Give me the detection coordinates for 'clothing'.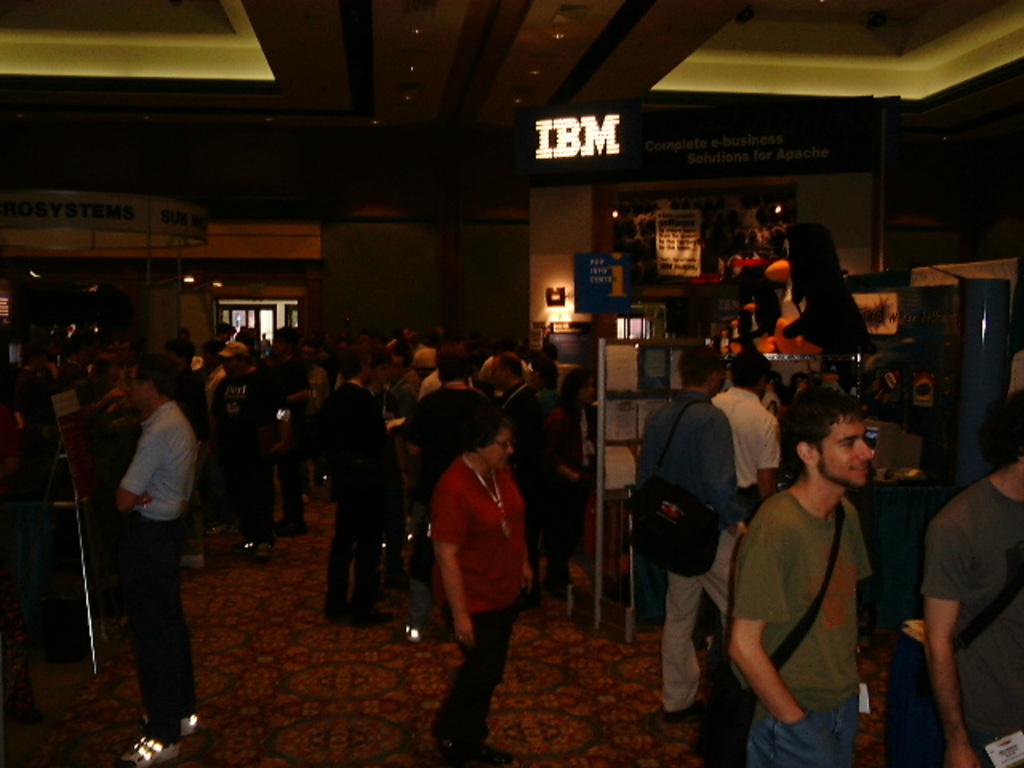
x1=390 y1=379 x2=485 y2=614.
